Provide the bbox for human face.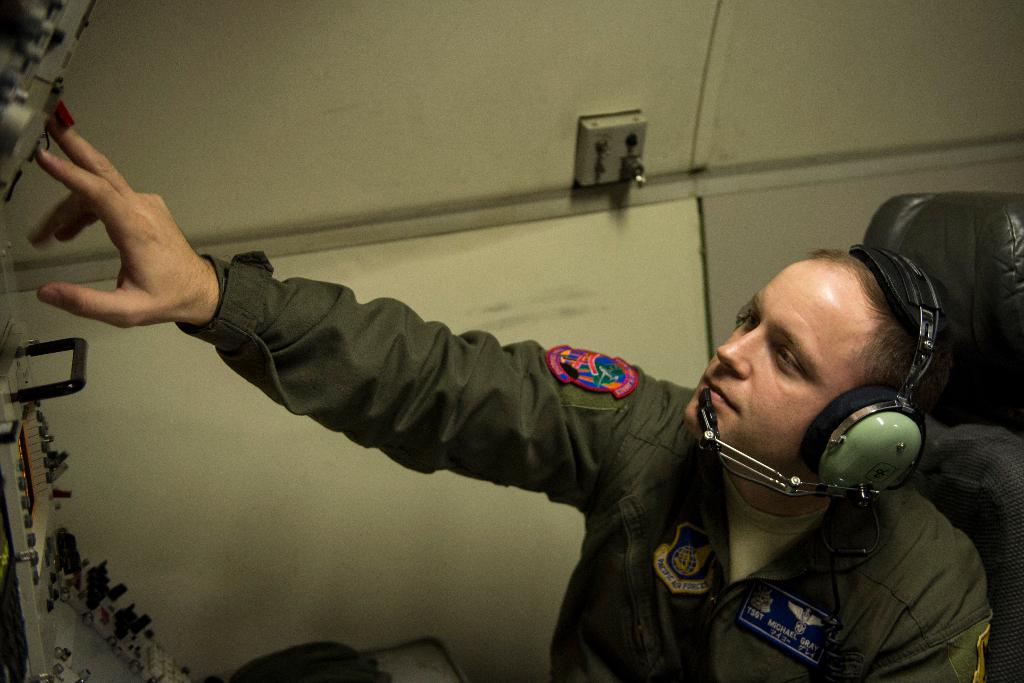
l=696, t=272, r=879, b=446.
